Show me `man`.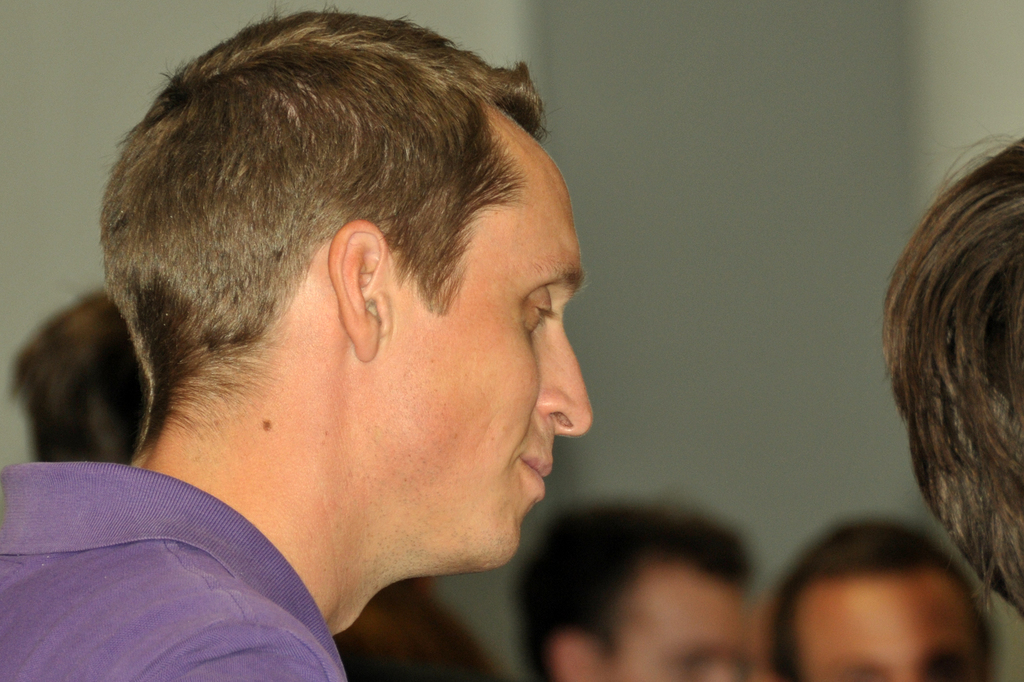
`man` is here: [x1=766, y1=514, x2=998, y2=681].
